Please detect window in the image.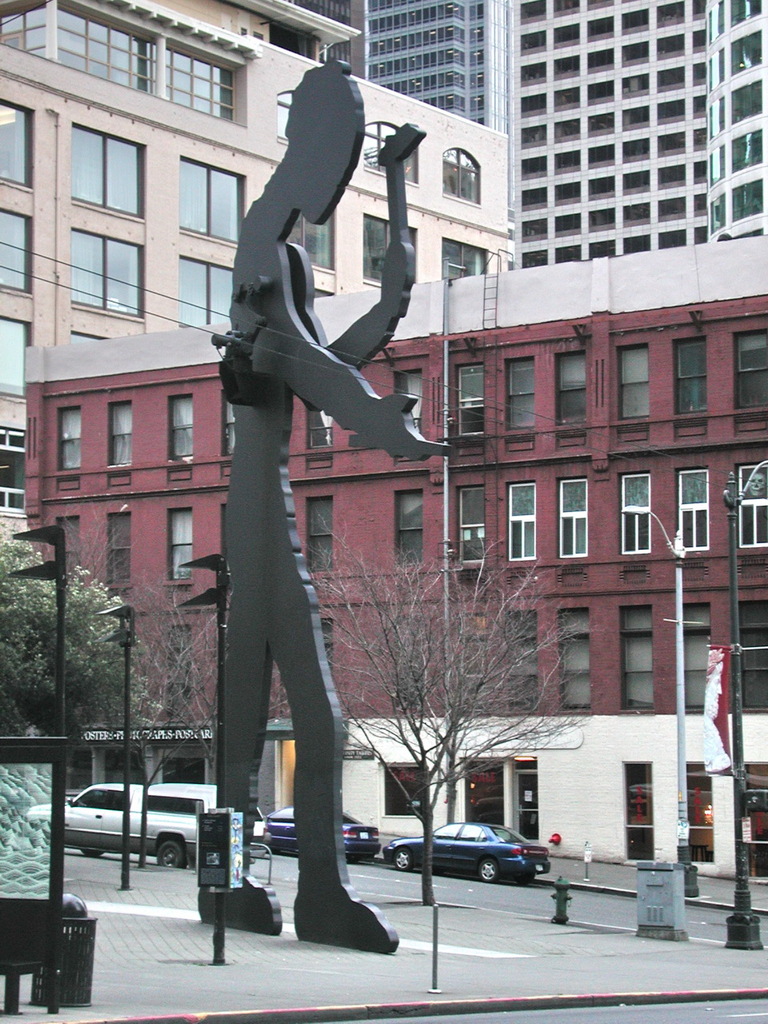
[left=178, top=158, right=249, bottom=248].
